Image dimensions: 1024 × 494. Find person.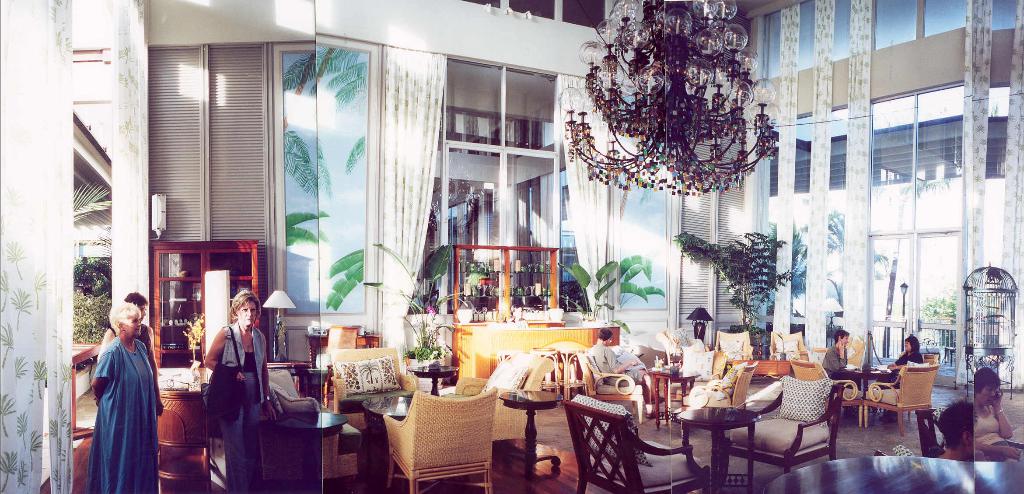
[197,283,286,493].
